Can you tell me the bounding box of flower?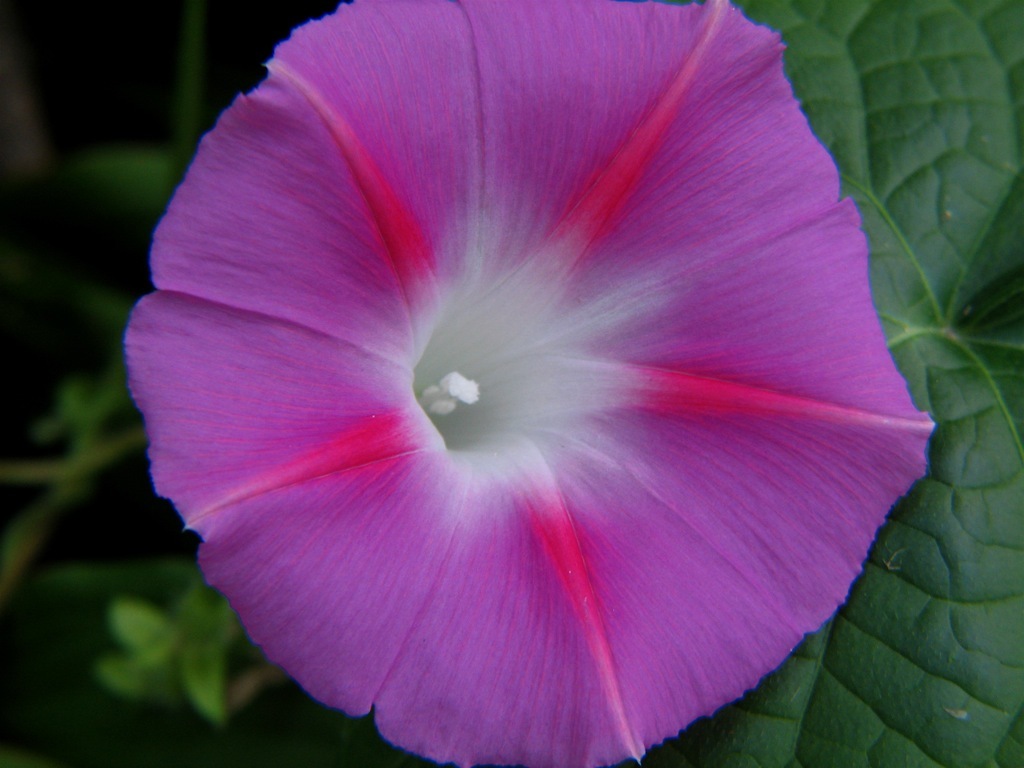
x1=129, y1=0, x2=933, y2=767.
